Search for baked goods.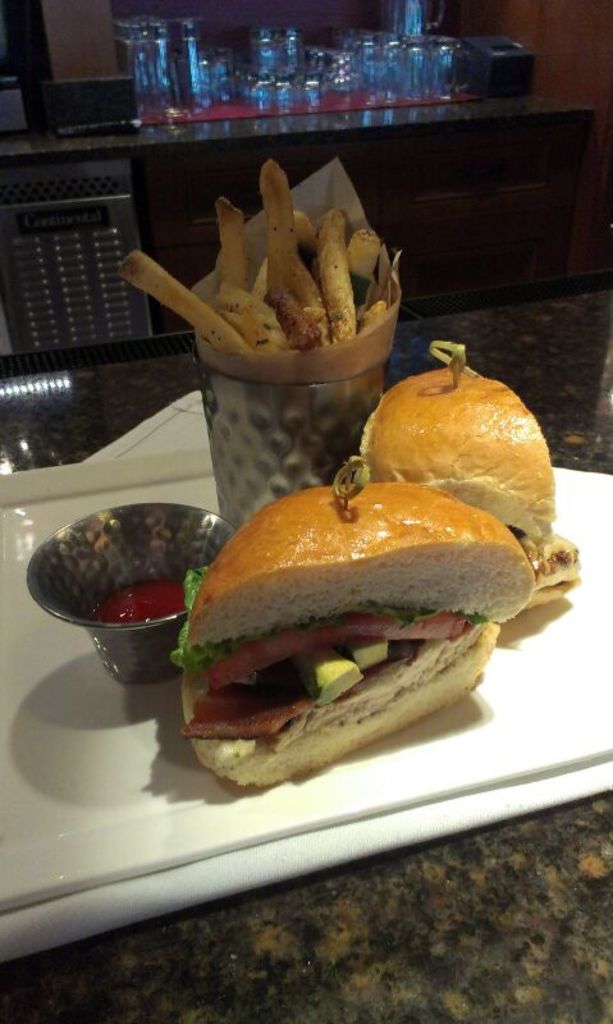
Found at left=357, top=347, right=582, bottom=609.
